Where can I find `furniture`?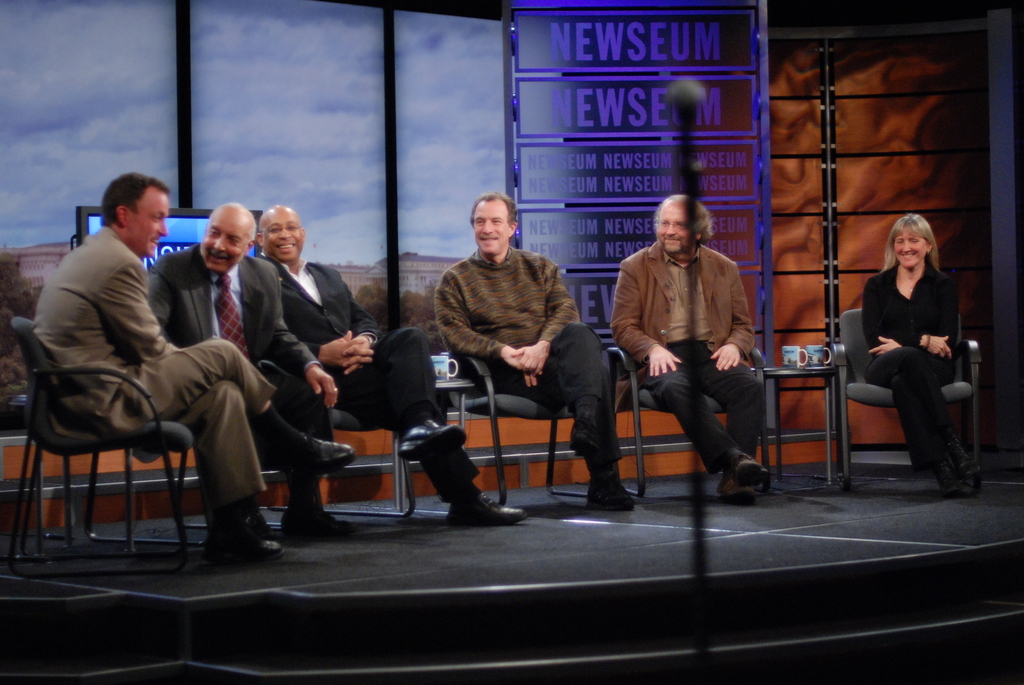
You can find it at bbox=[266, 405, 417, 527].
